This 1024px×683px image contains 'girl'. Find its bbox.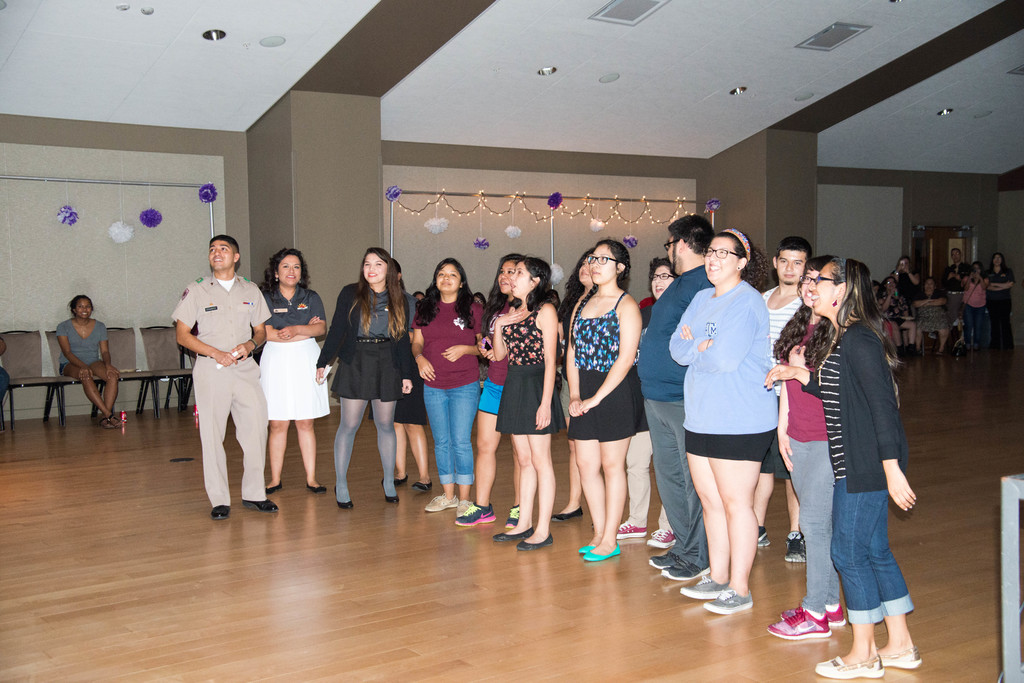
[451, 242, 550, 535].
